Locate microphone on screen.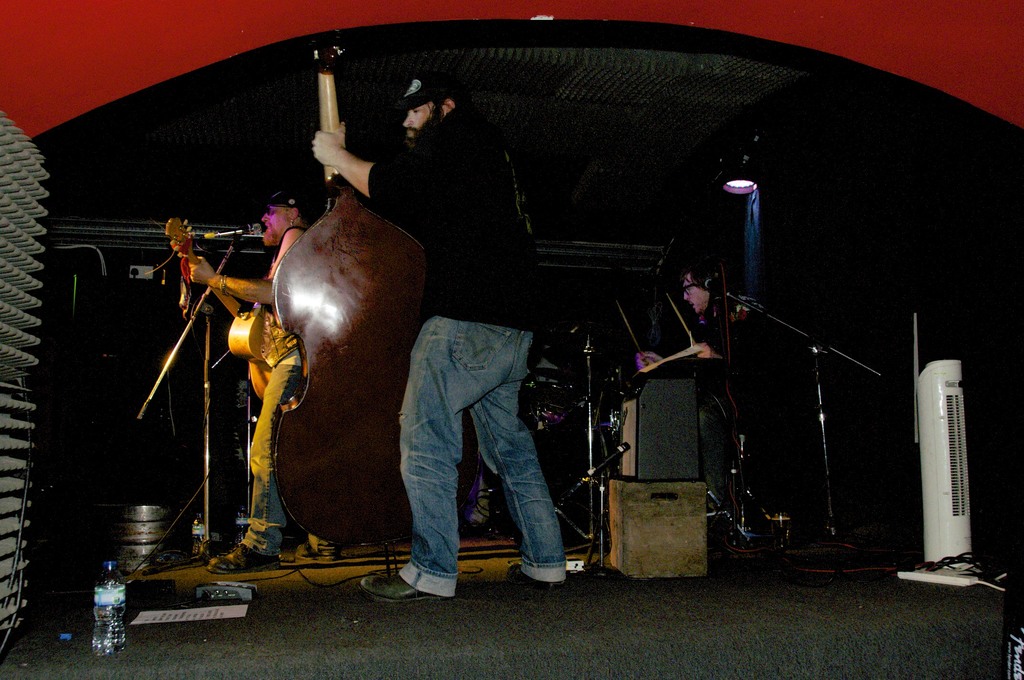
On screen at {"left": 696, "top": 277, "right": 733, "bottom": 298}.
